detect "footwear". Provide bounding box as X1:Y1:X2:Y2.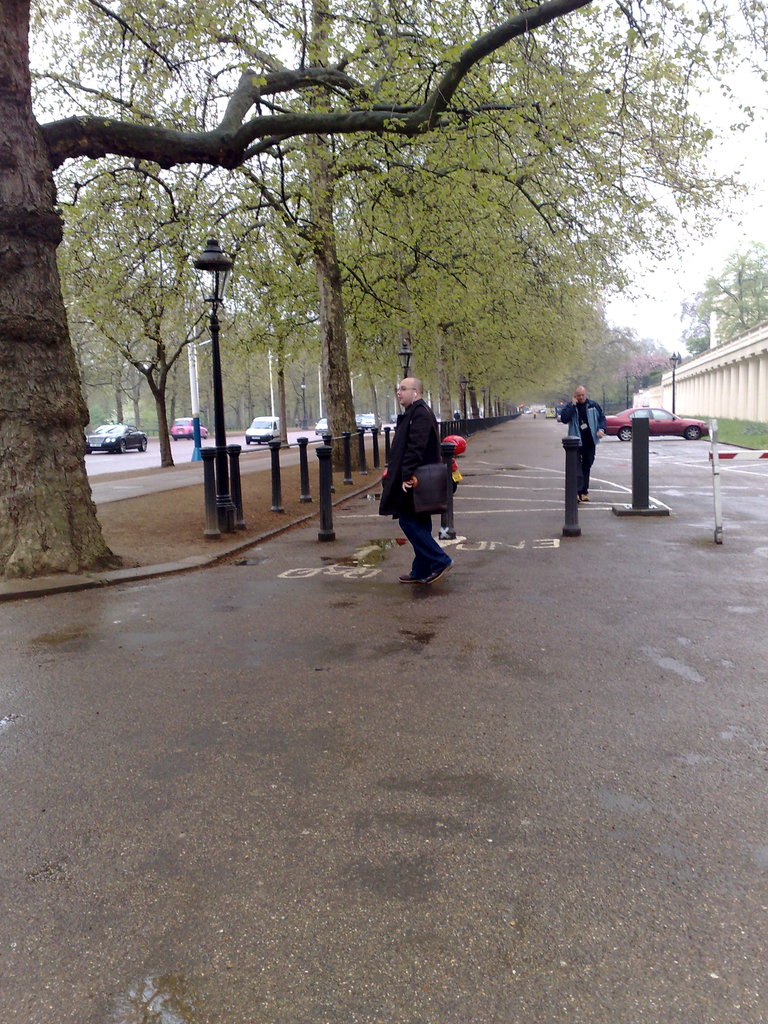
426:562:450:579.
